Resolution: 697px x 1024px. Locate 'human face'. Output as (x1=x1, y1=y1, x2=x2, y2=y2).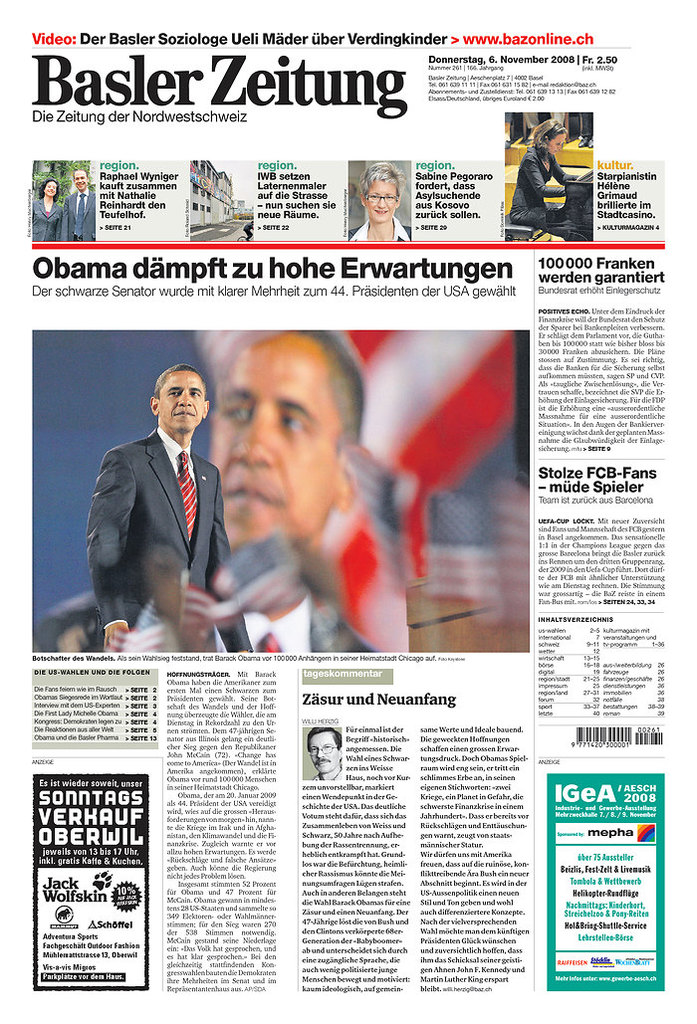
(x1=209, y1=337, x2=338, y2=550).
